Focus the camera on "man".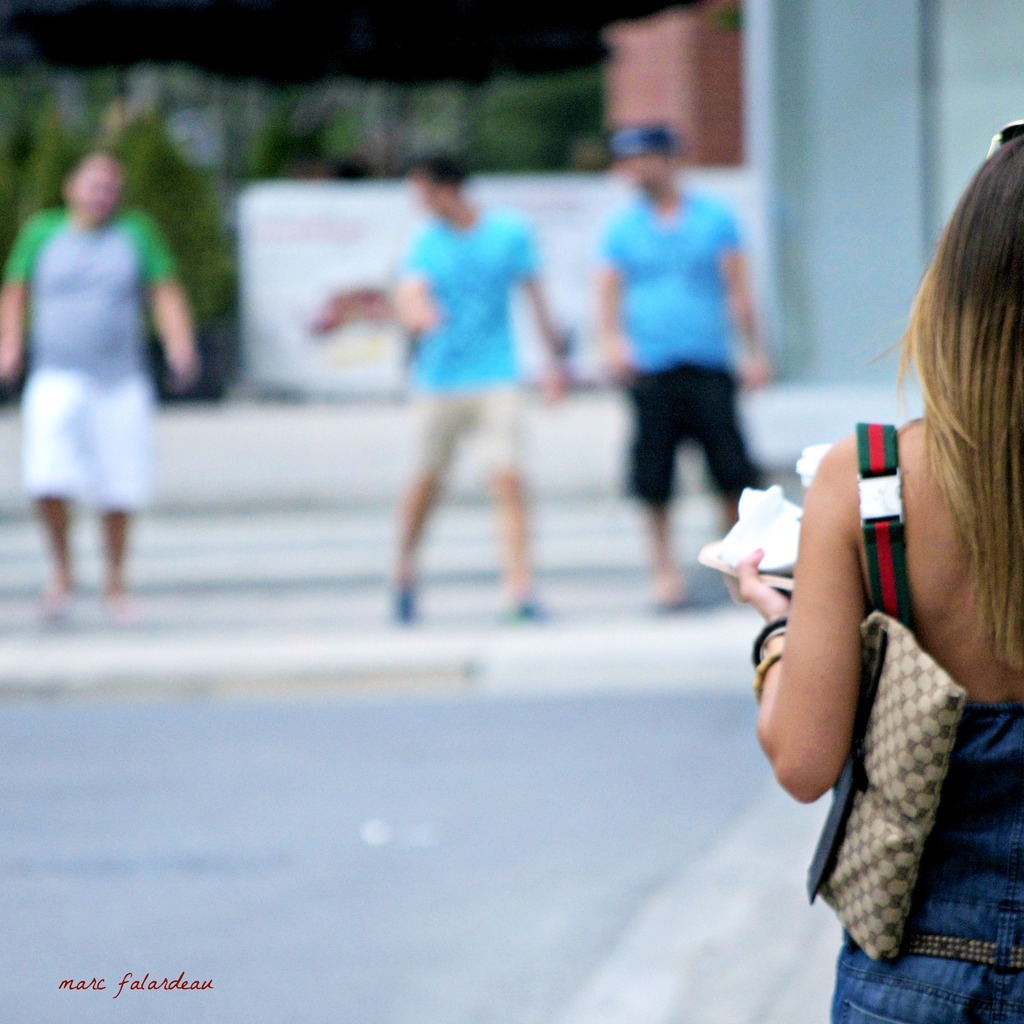
Focus region: rect(0, 153, 191, 623).
